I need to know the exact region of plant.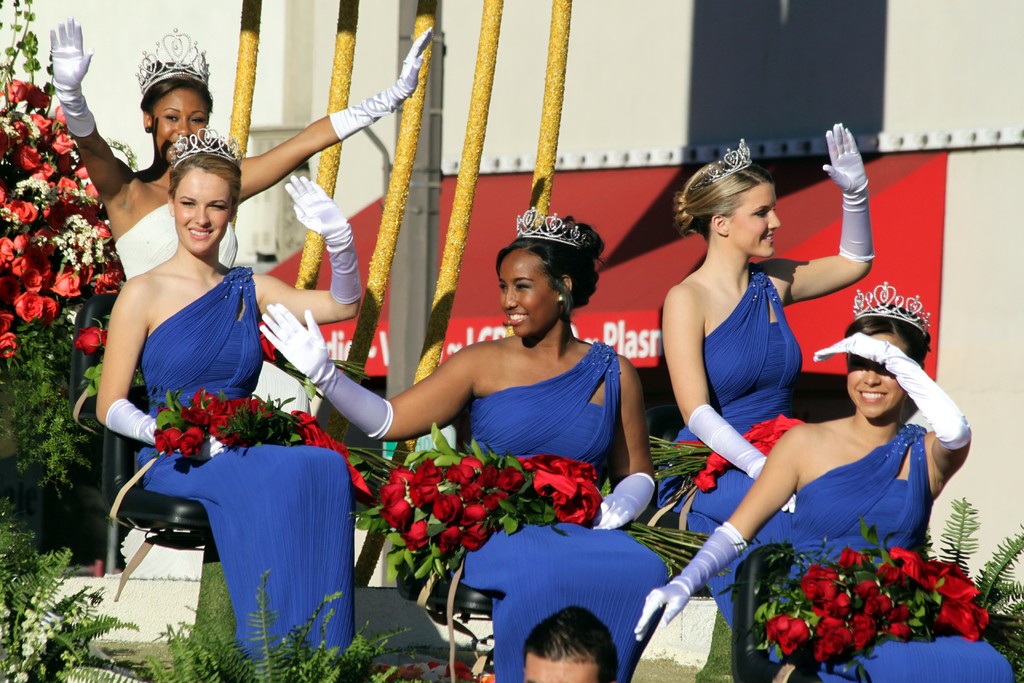
Region: x1=141 y1=597 x2=414 y2=682.
